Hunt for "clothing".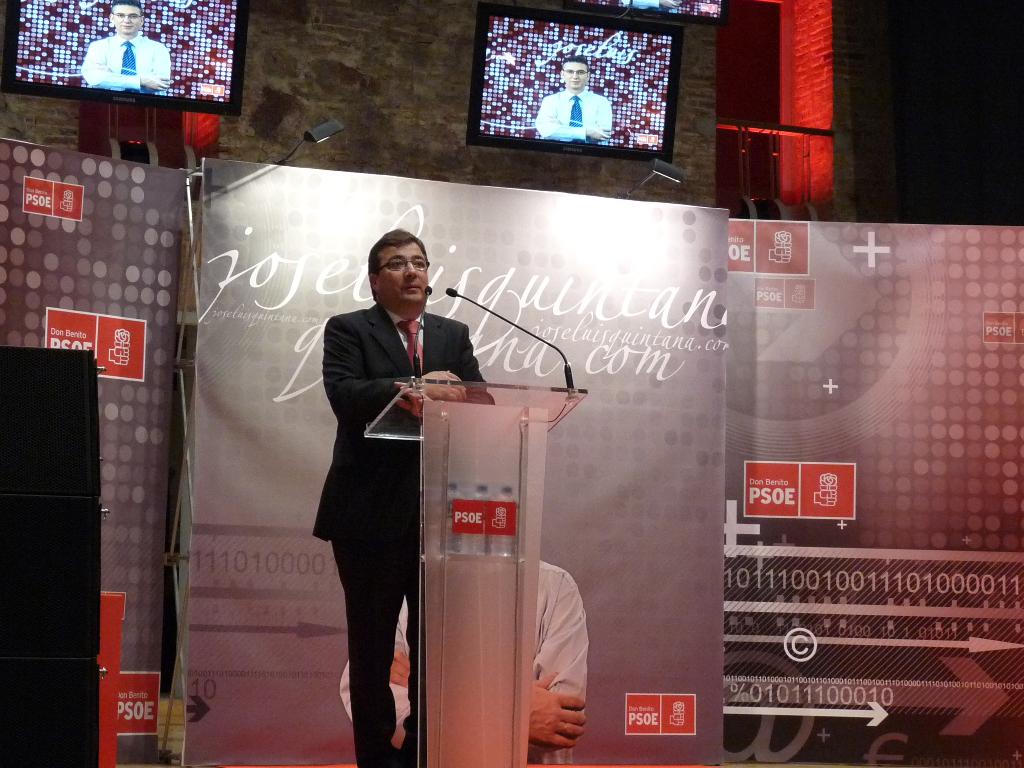
Hunted down at BBox(83, 27, 175, 98).
